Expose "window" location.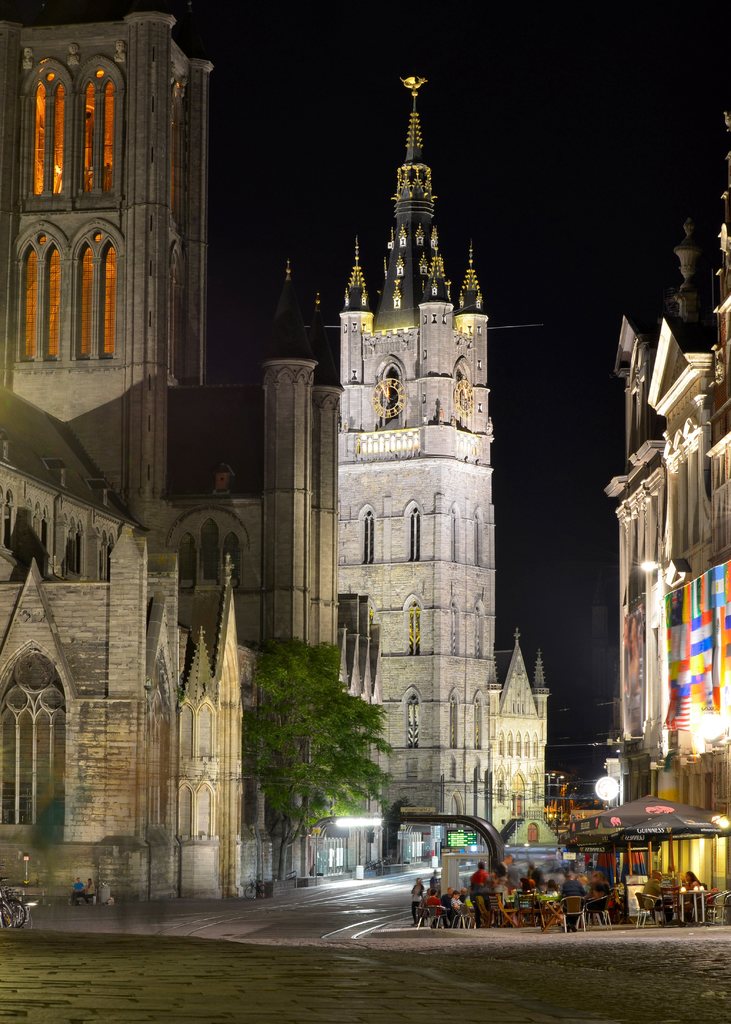
Exposed at (x1=195, y1=773, x2=218, y2=835).
